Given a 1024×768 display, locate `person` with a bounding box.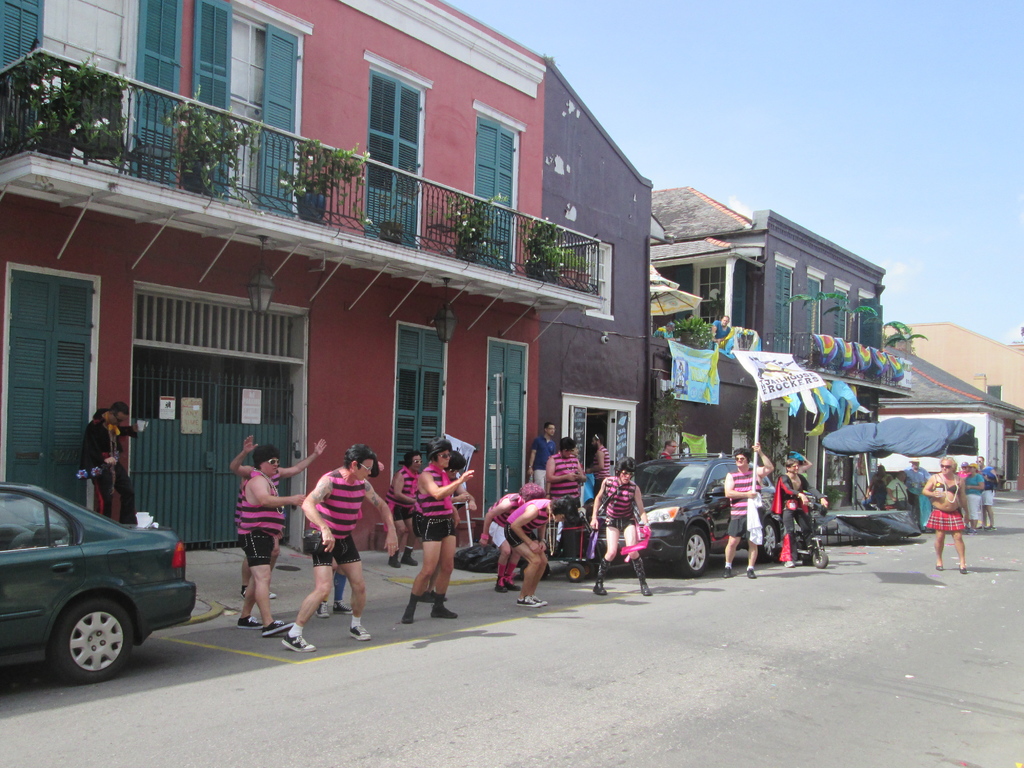
Located: 909,455,973,582.
